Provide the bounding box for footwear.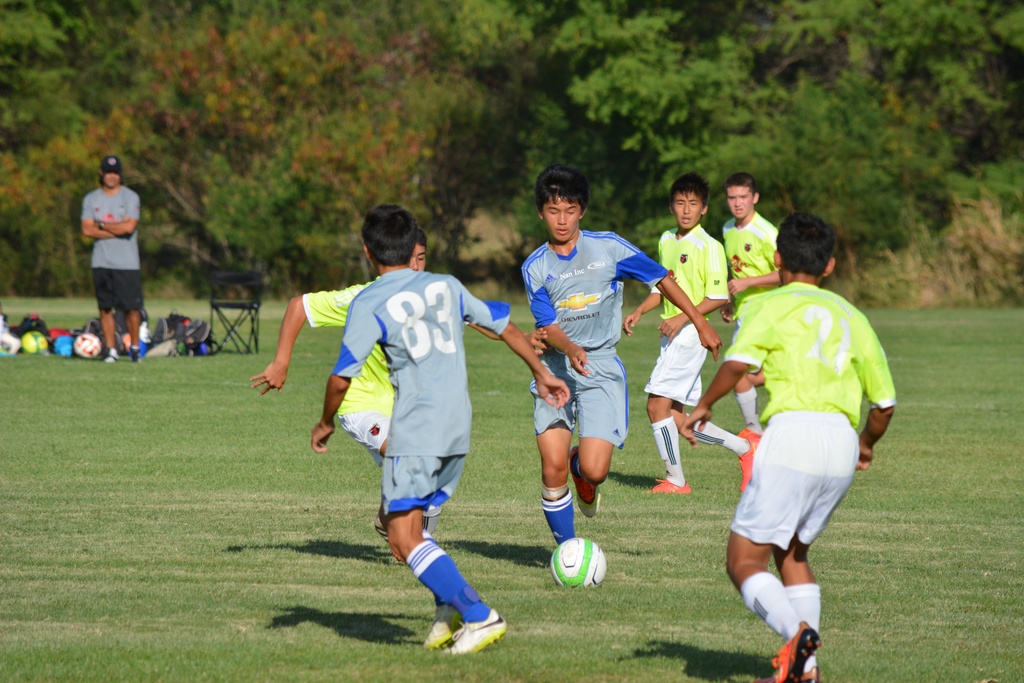
128:344:144:365.
